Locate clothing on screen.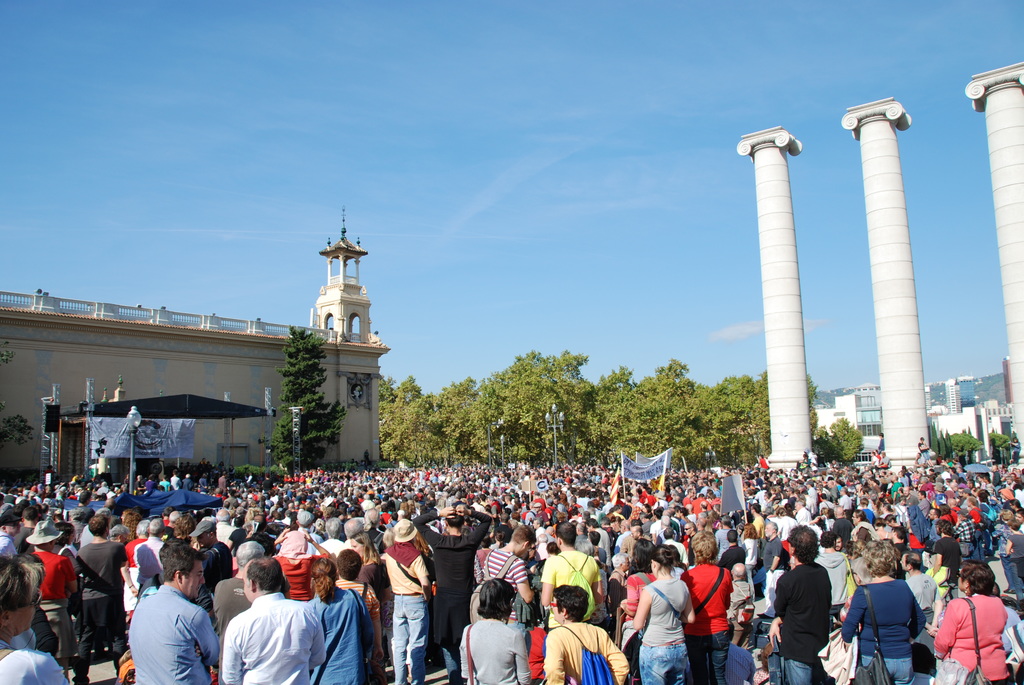
On screen at {"left": 689, "top": 629, "right": 730, "bottom": 684}.
